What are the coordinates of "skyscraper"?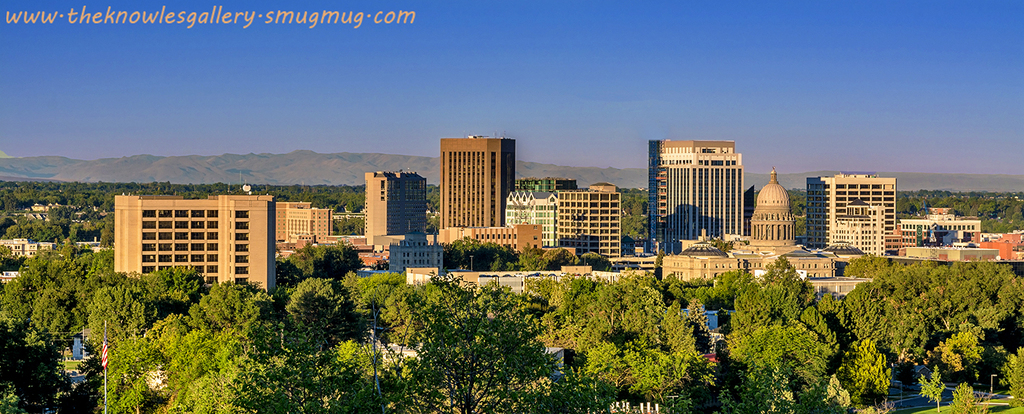
360, 166, 429, 237.
